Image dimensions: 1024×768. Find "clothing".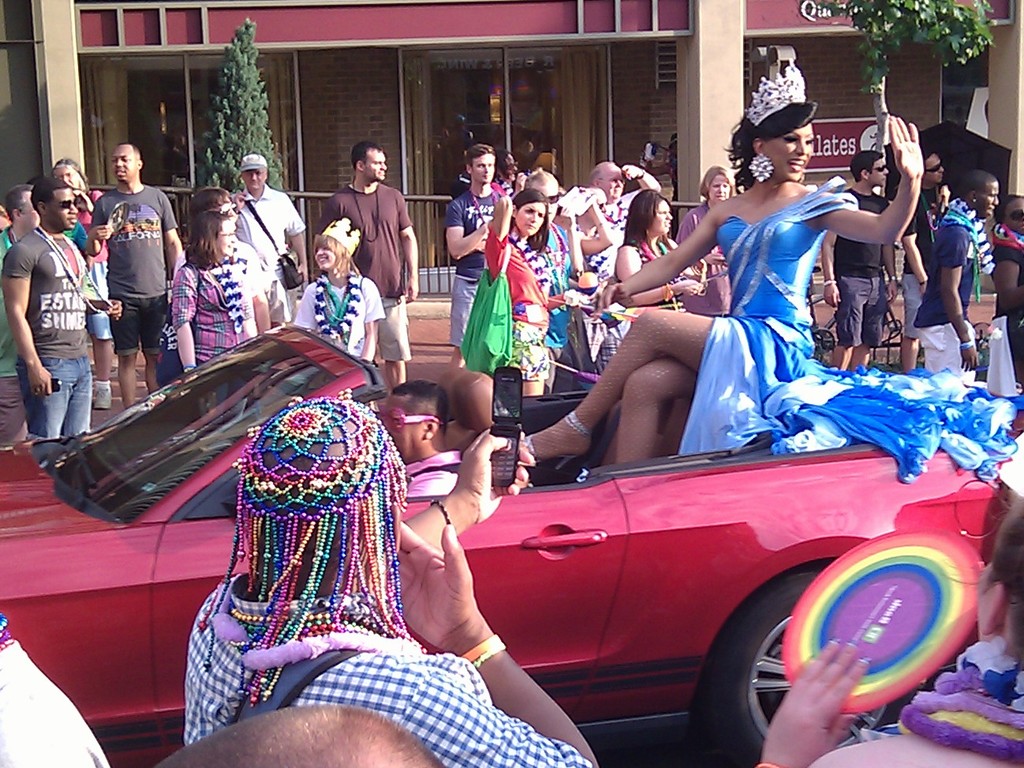
locate(0, 616, 103, 767).
